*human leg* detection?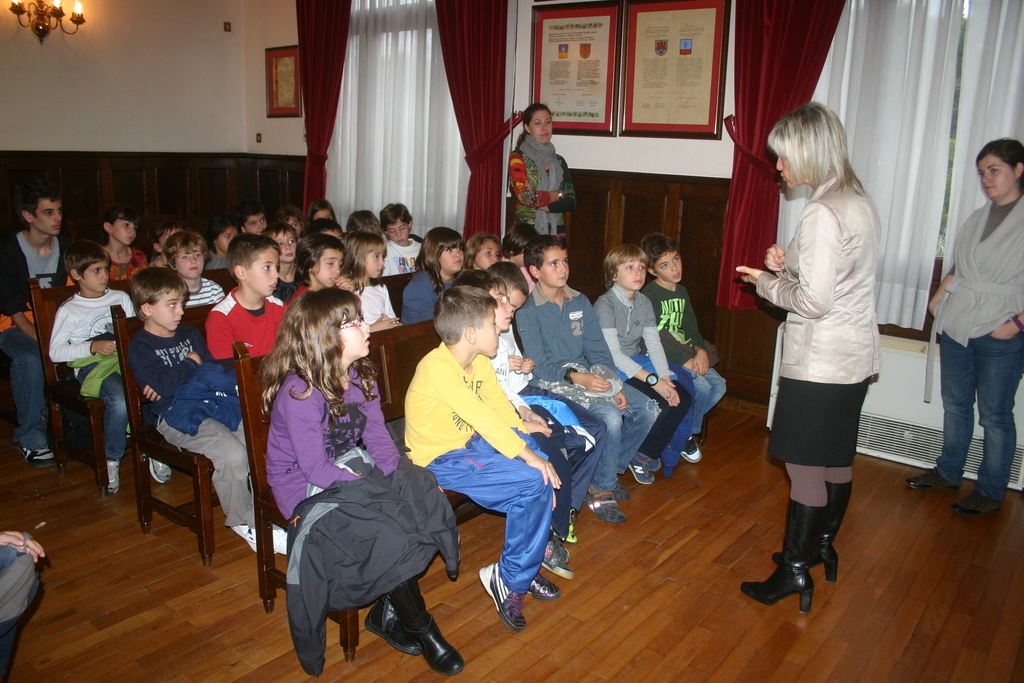
[0, 545, 40, 682]
